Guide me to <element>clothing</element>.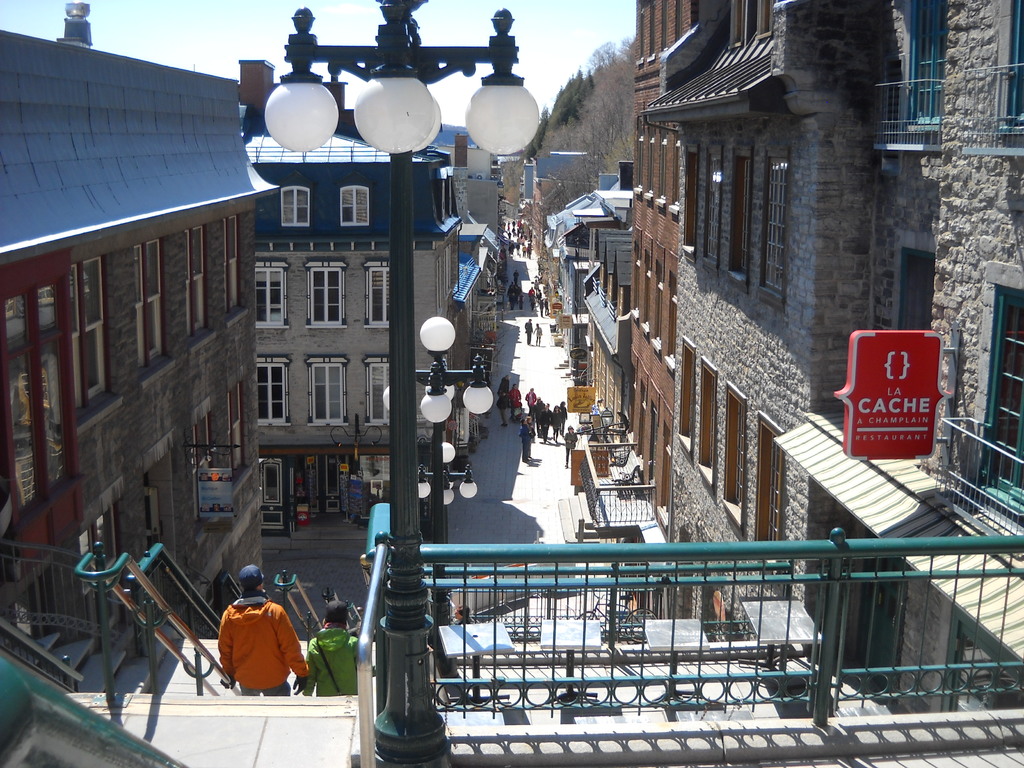
Guidance: {"x1": 548, "y1": 412, "x2": 561, "y2": 440}.
